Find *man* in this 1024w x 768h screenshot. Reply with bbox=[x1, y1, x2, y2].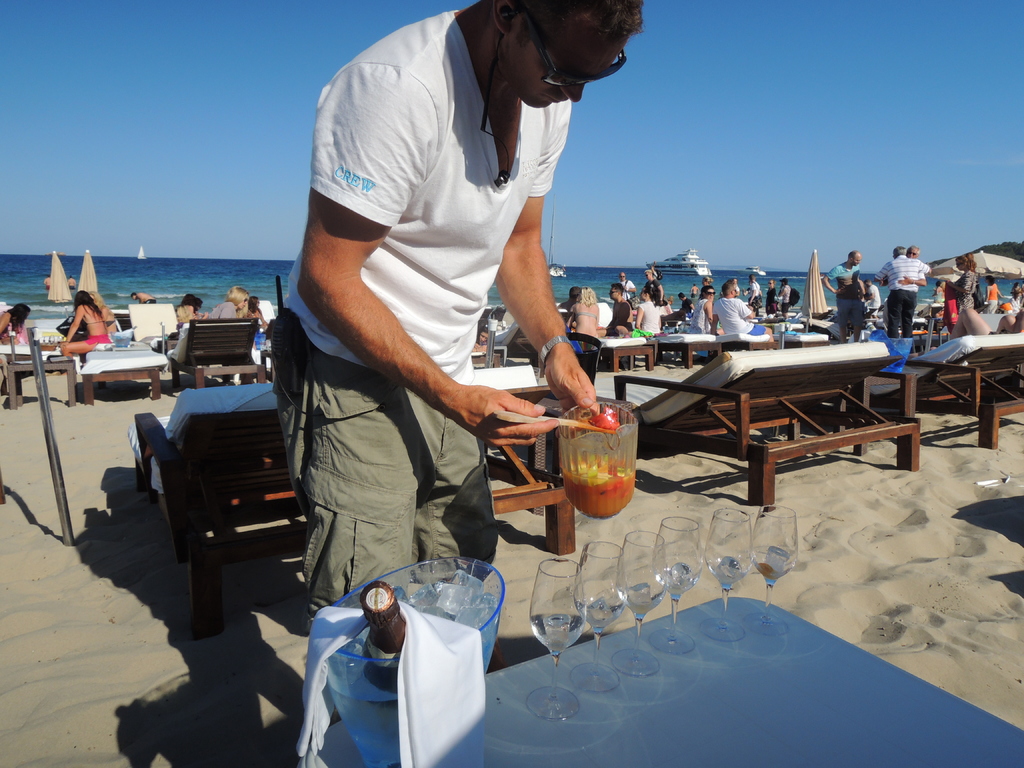
bbox=[778, 279, 790, 315].
